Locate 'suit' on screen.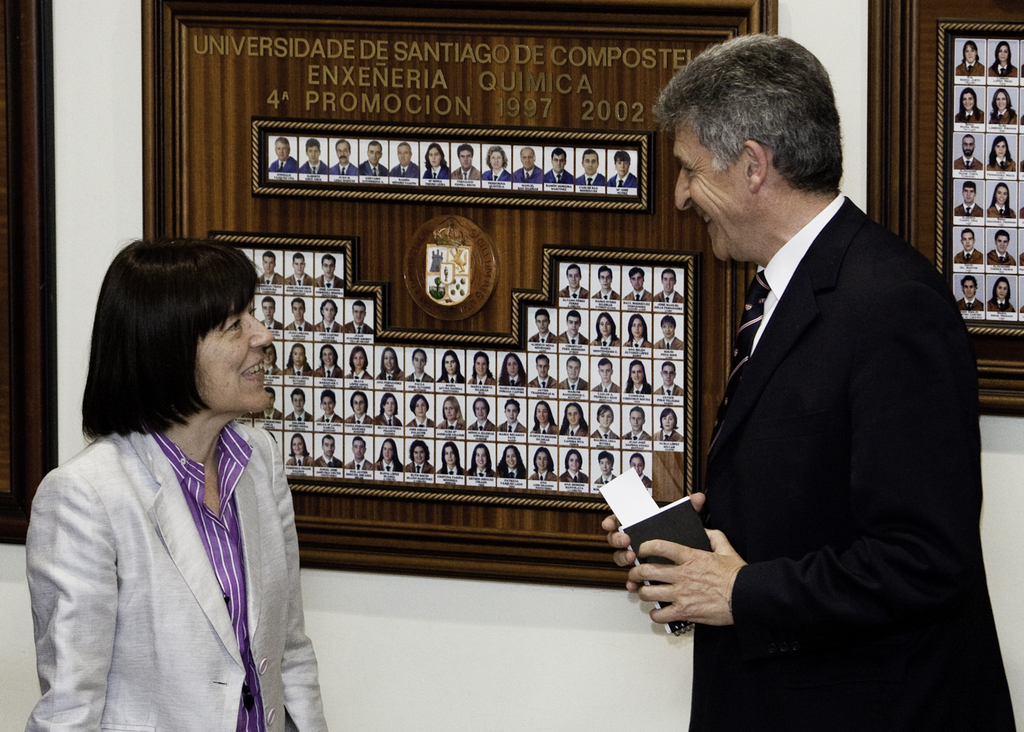
On screen at (left=590, top=423, right=618, bottom=440).
